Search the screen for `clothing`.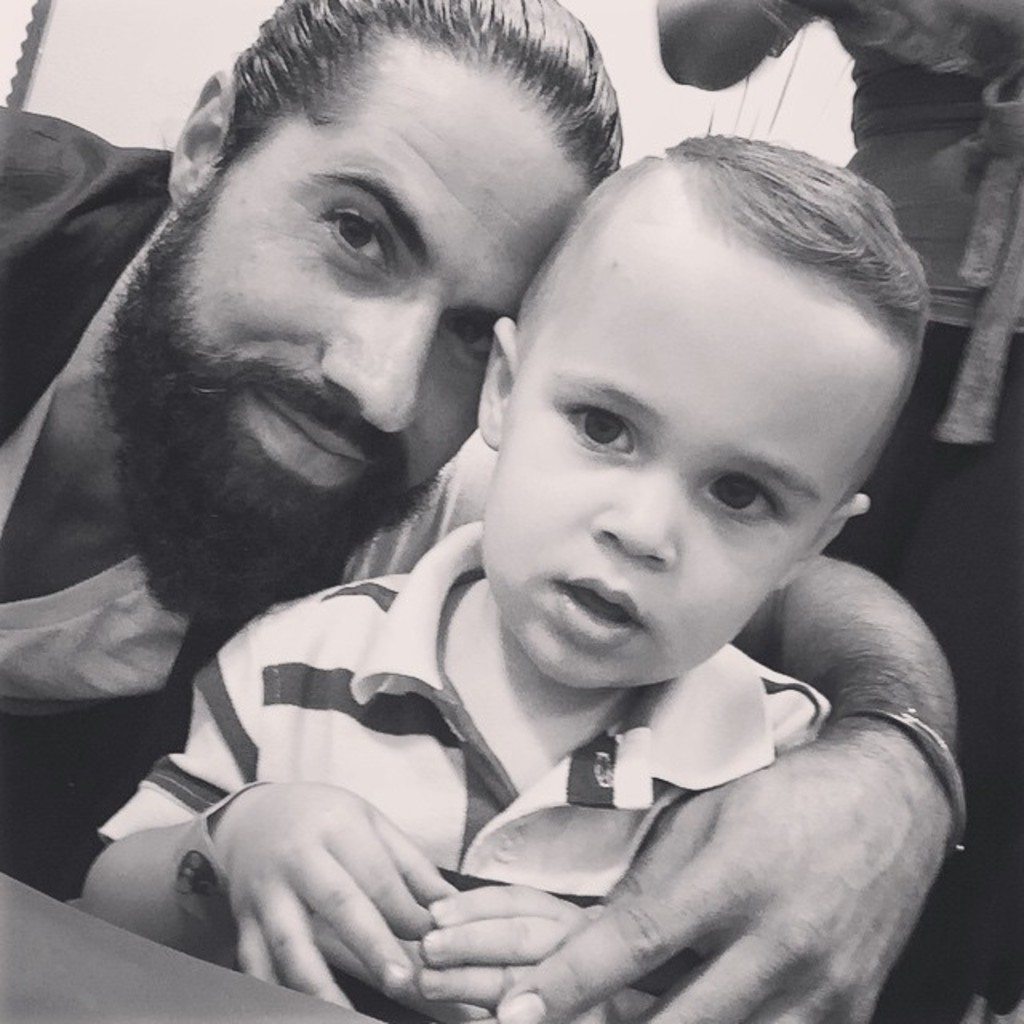
Found at <region>842, 0, 1022, 475</region>.
